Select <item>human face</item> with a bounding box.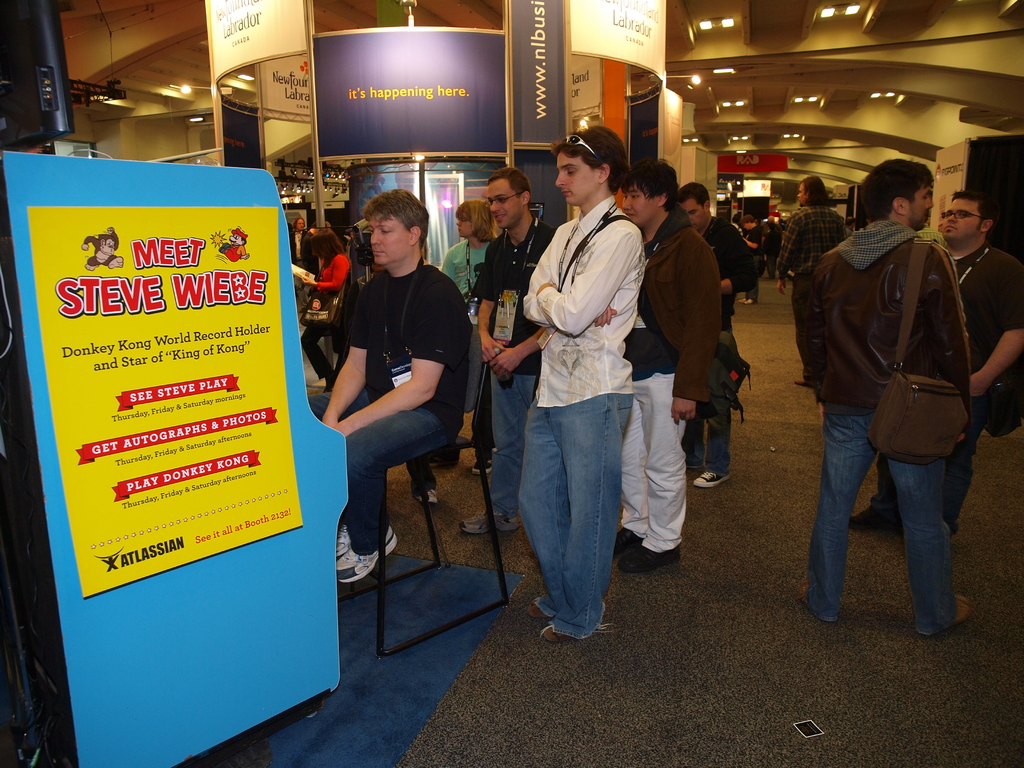
crop(453, 209, 473, 240).
